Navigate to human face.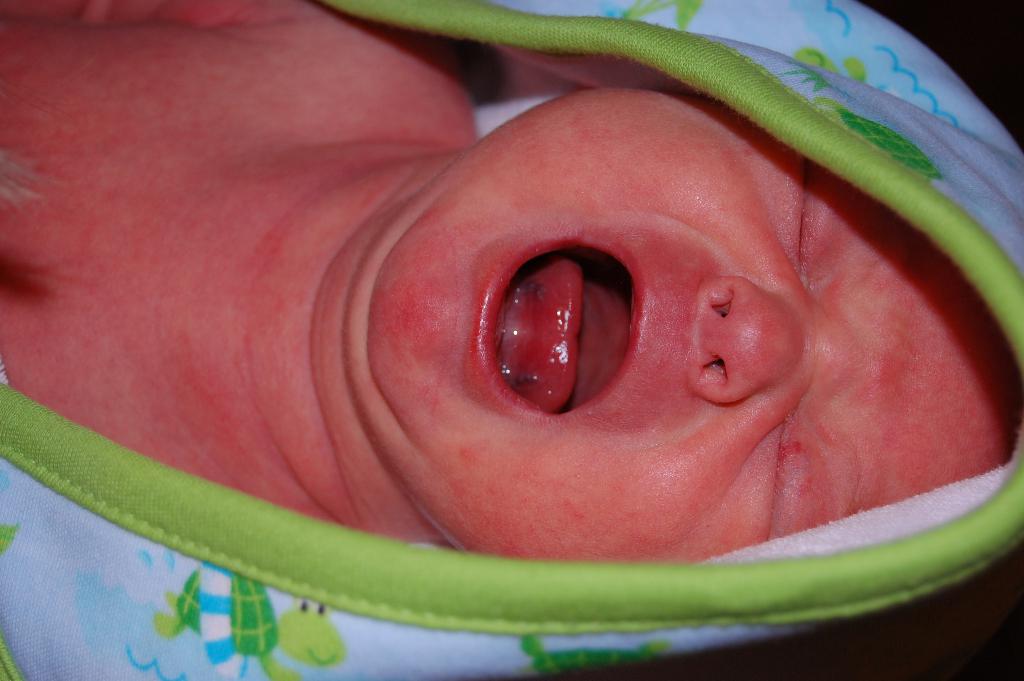
Navigation target: (x1=367, y1=84, x2=1009, y2=555).
